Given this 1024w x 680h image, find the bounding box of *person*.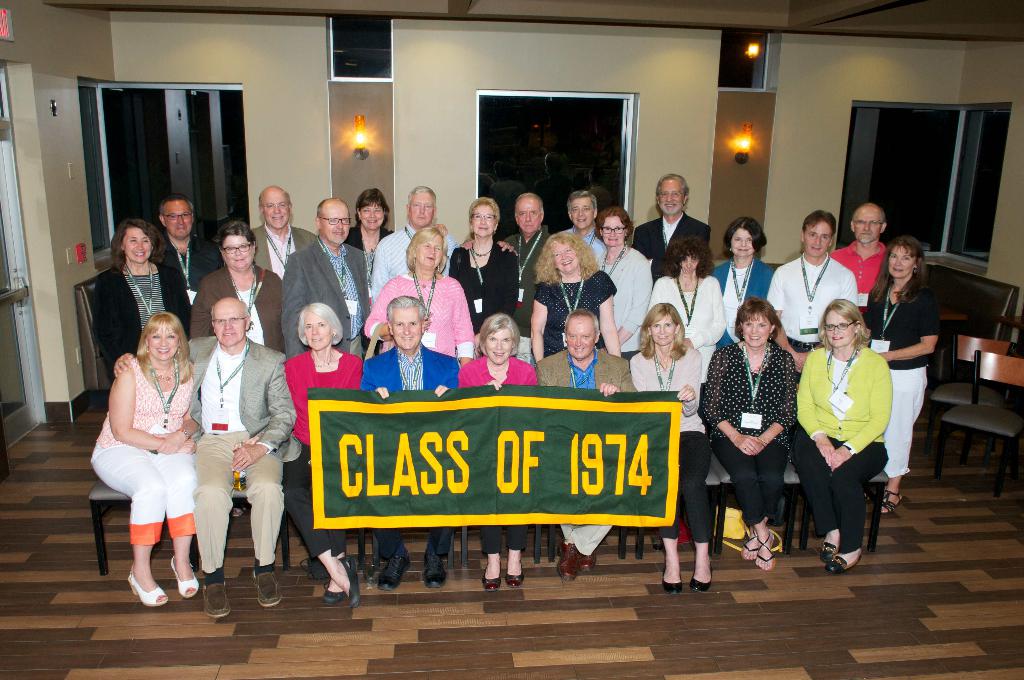
628,298,717,598.
